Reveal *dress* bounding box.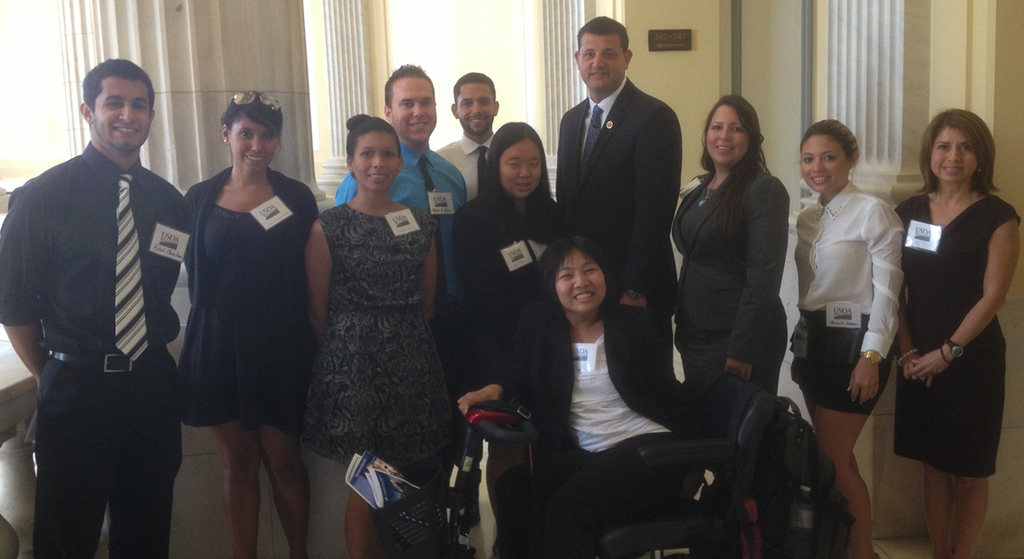
Revealed: locate(307, 203, 462, 474).
